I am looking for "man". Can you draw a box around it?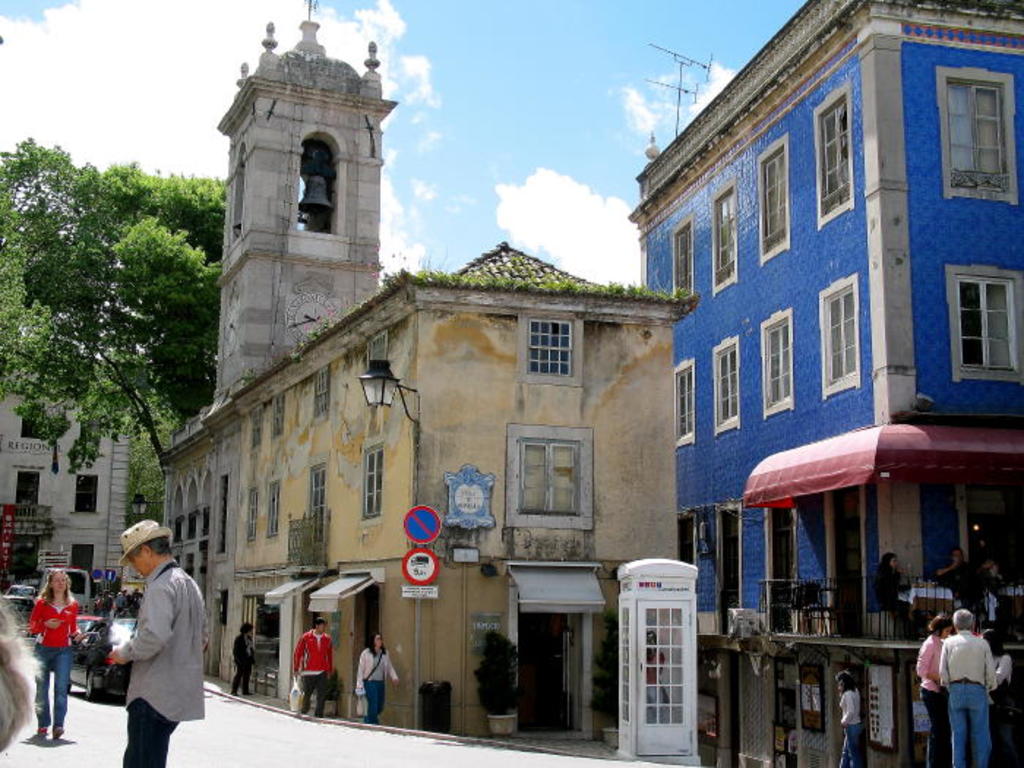
Sure, the bounding box is 294/616/334/717.
